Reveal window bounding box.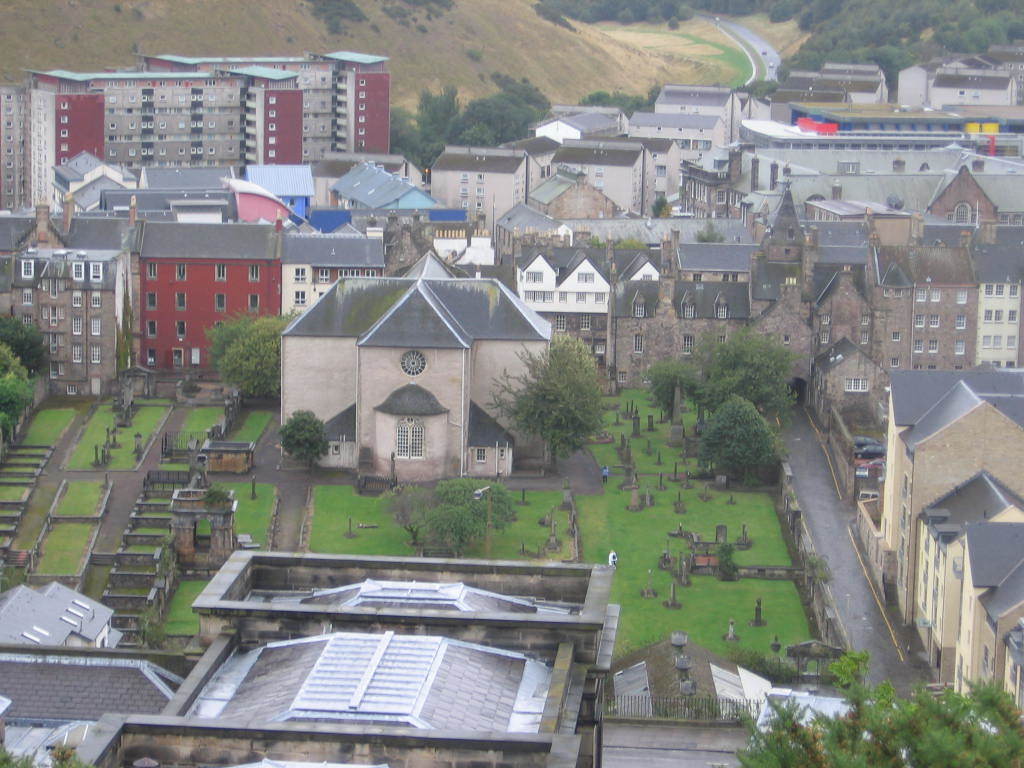
Revealed: <bbox>145, 319, 159, 336</bbox>.
